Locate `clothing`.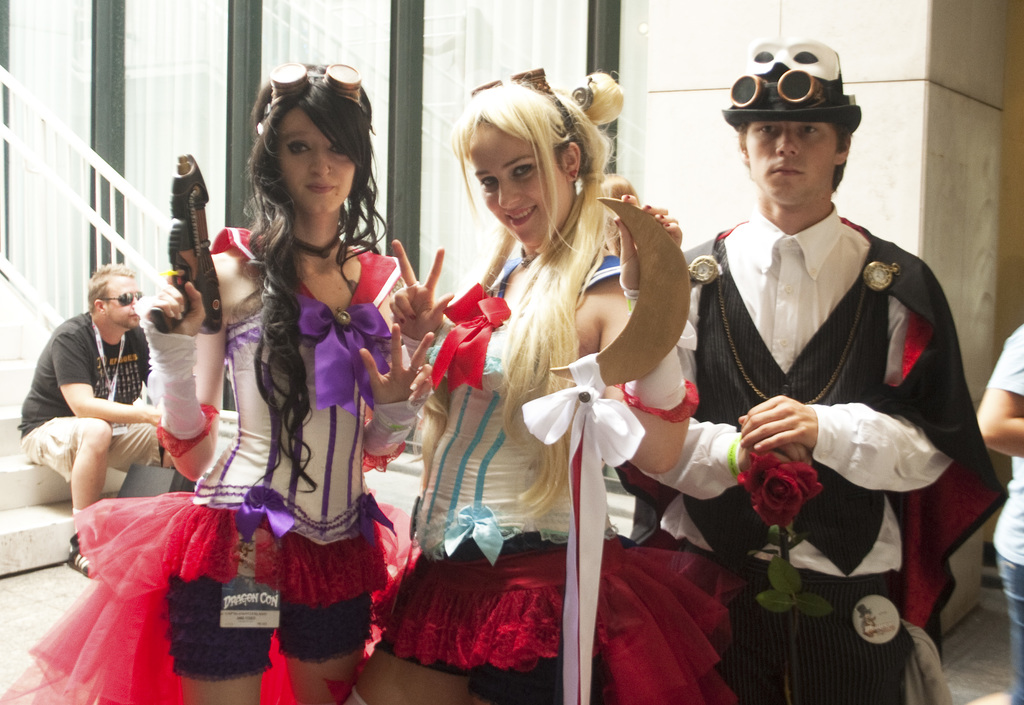
Bounding box: x1=983, y1=320, x2=1023, y2=704.
